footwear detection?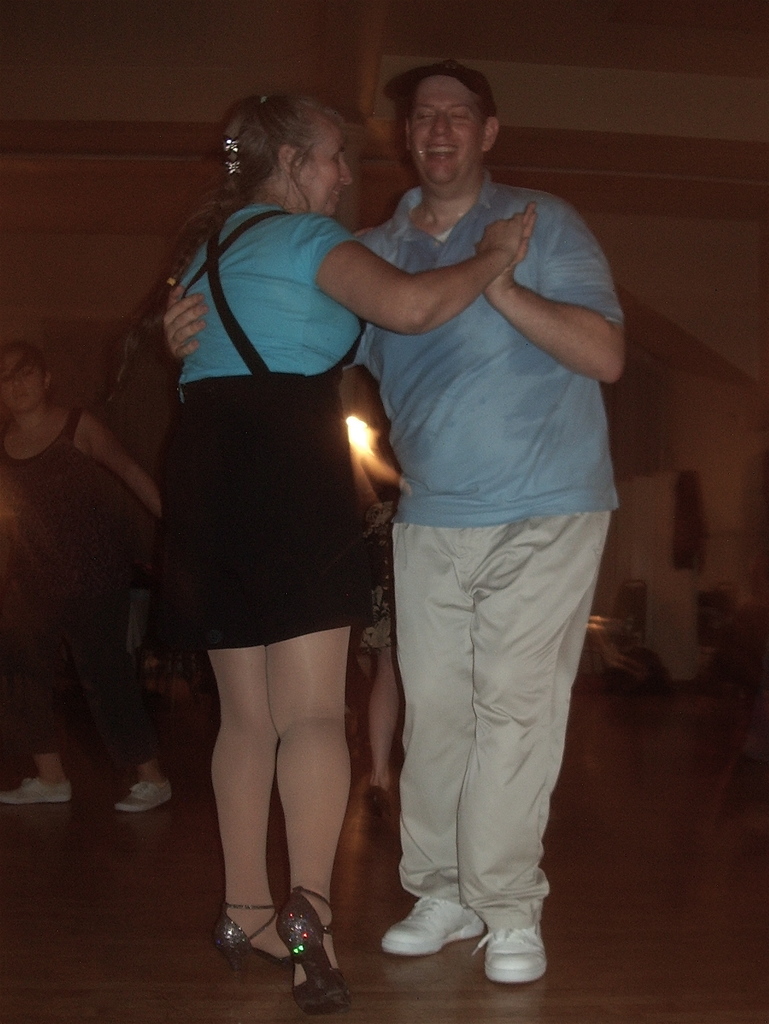
[x1=117, y1=784, x2=172, y2=810]
